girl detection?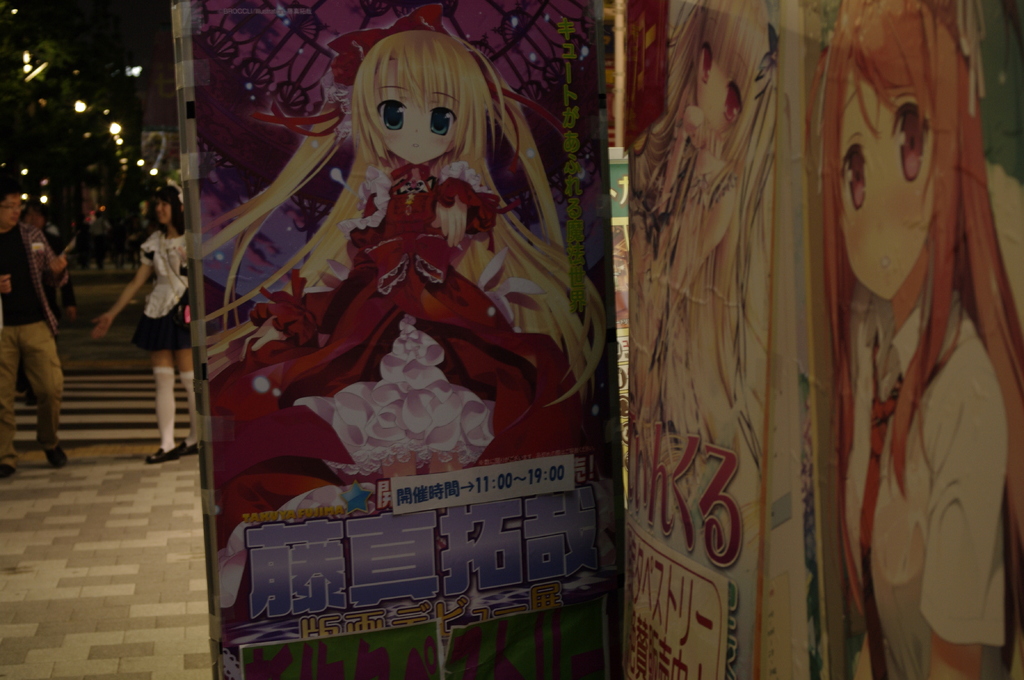
crop(625, 0, 797, 506)
